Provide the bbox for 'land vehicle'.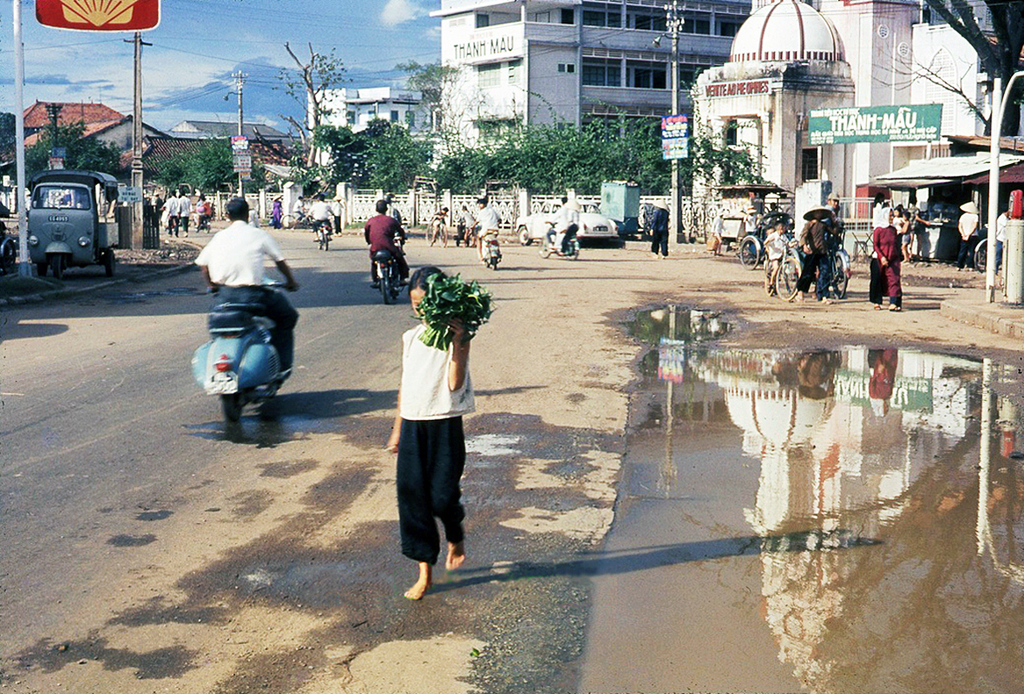
box(477, 231, 503, 273).
